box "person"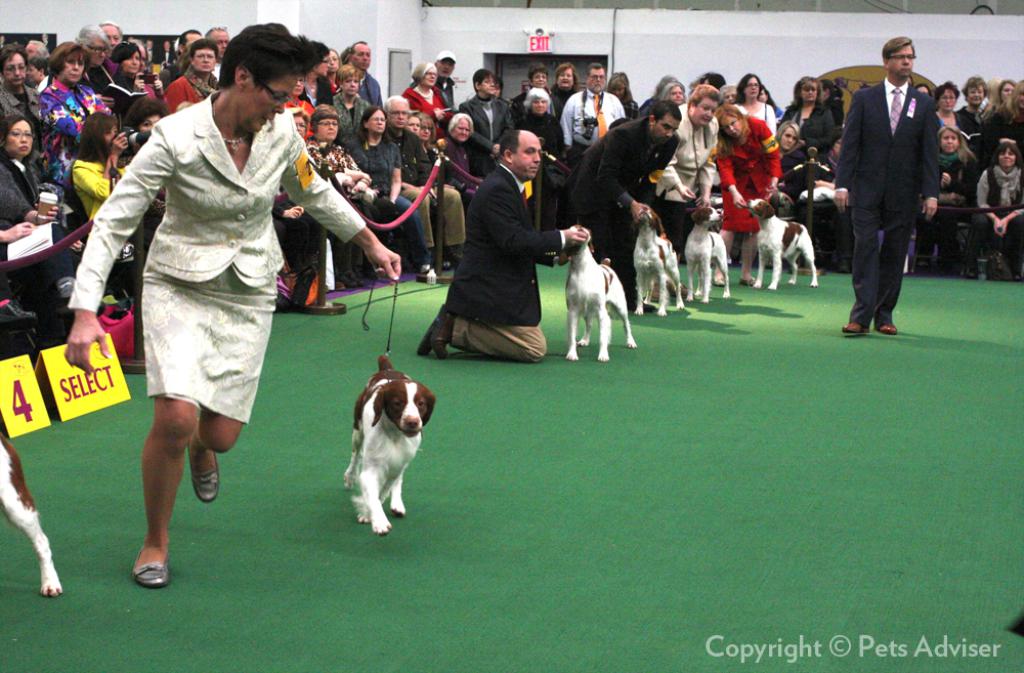
842:28:943:344
